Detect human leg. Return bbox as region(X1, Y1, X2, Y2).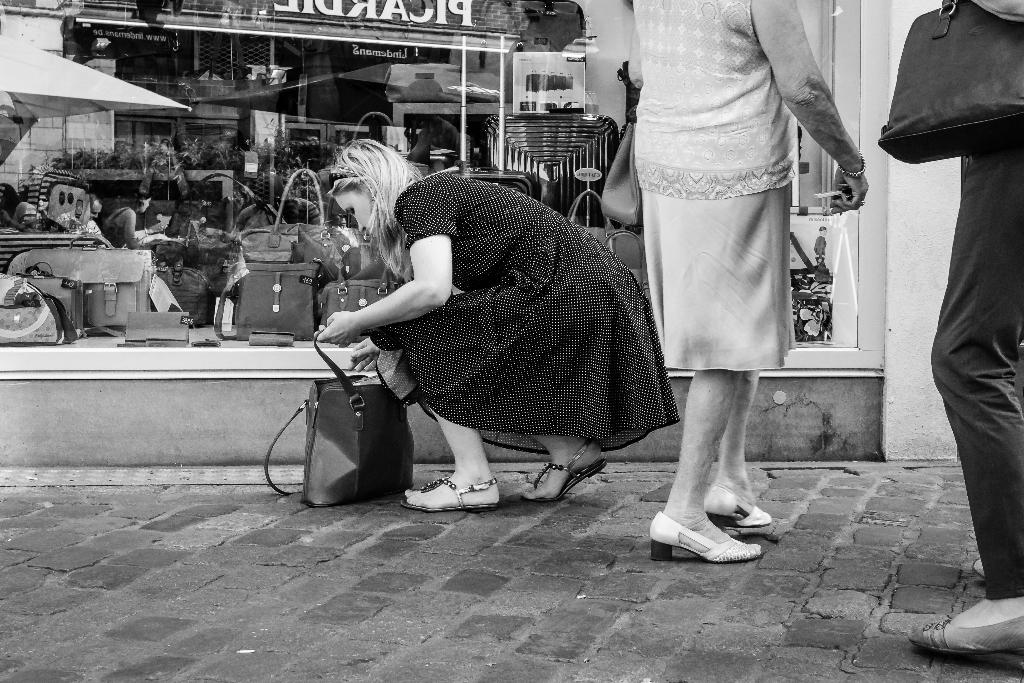
region(637, 119, 770, 525).
